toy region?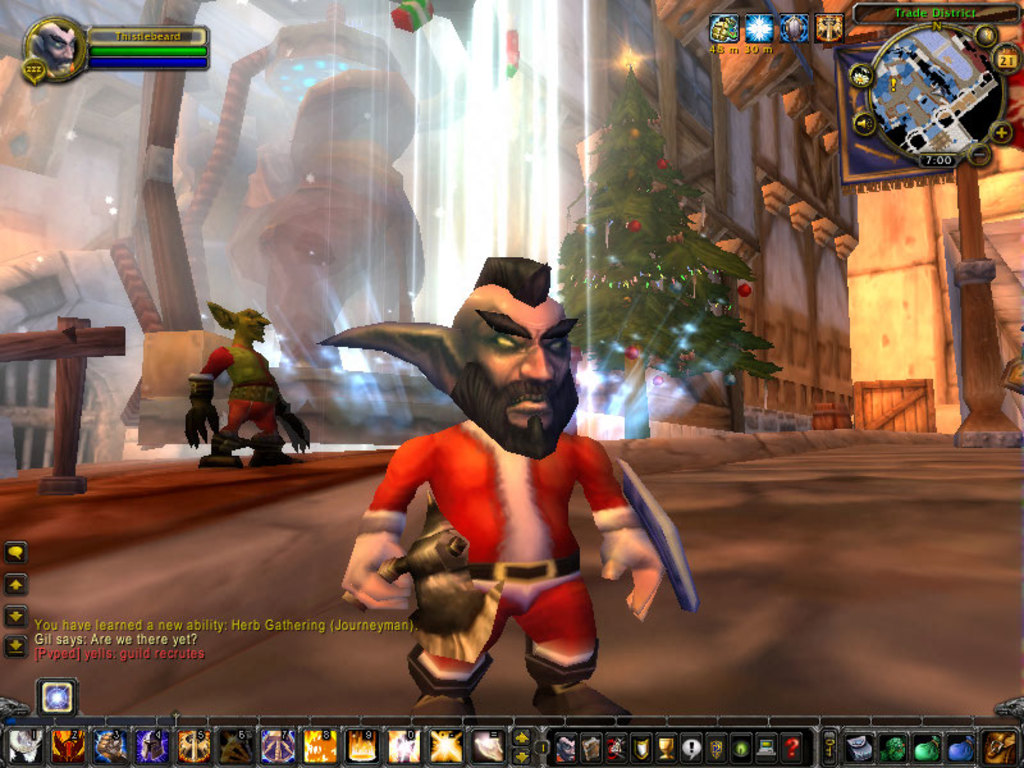
x1=31, y1=18, x2=79, y2=76
